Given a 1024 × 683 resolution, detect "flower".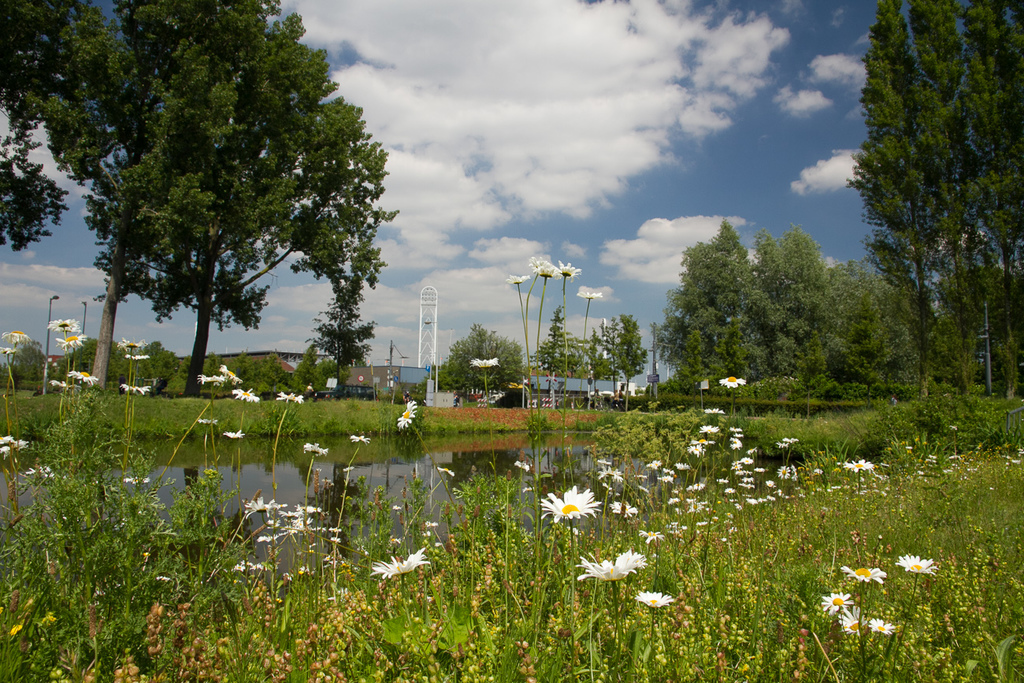
(x1=58, y1=333, x2=87, y2=348).
